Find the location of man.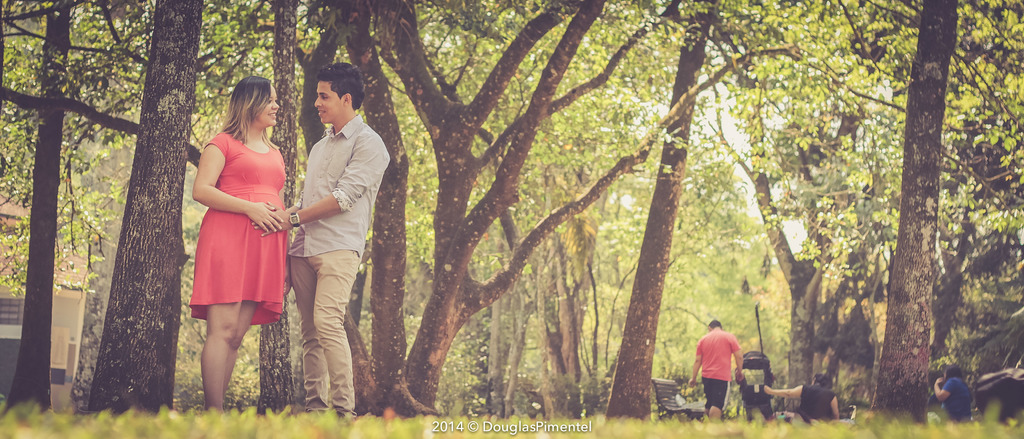
Location: bbox=(696, 316, 756, 409).
